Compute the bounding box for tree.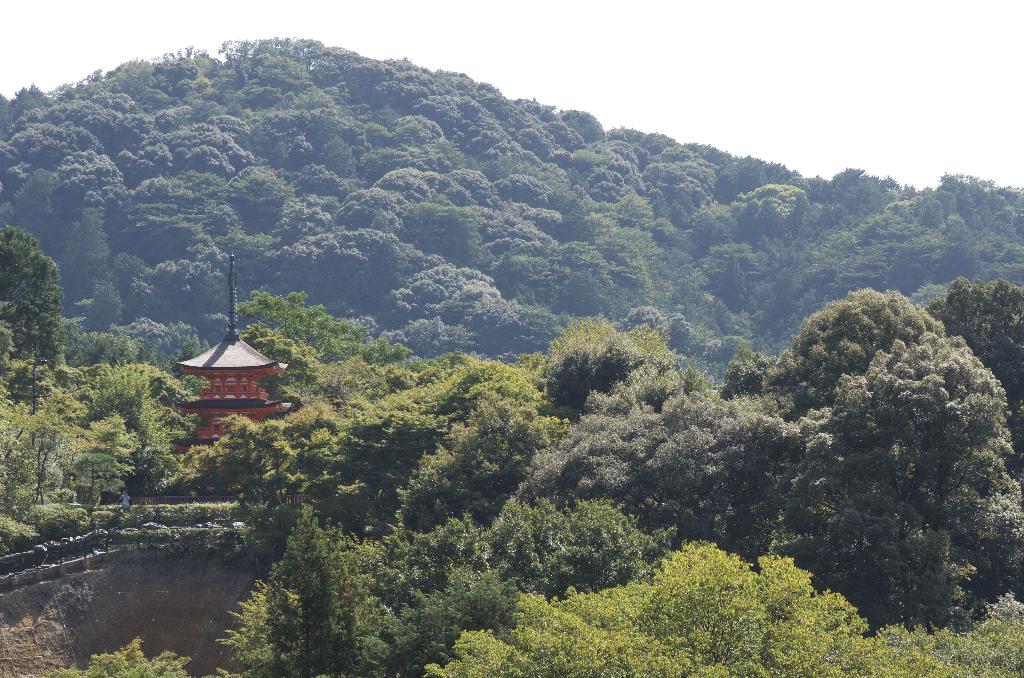
763 251 1013 630.
